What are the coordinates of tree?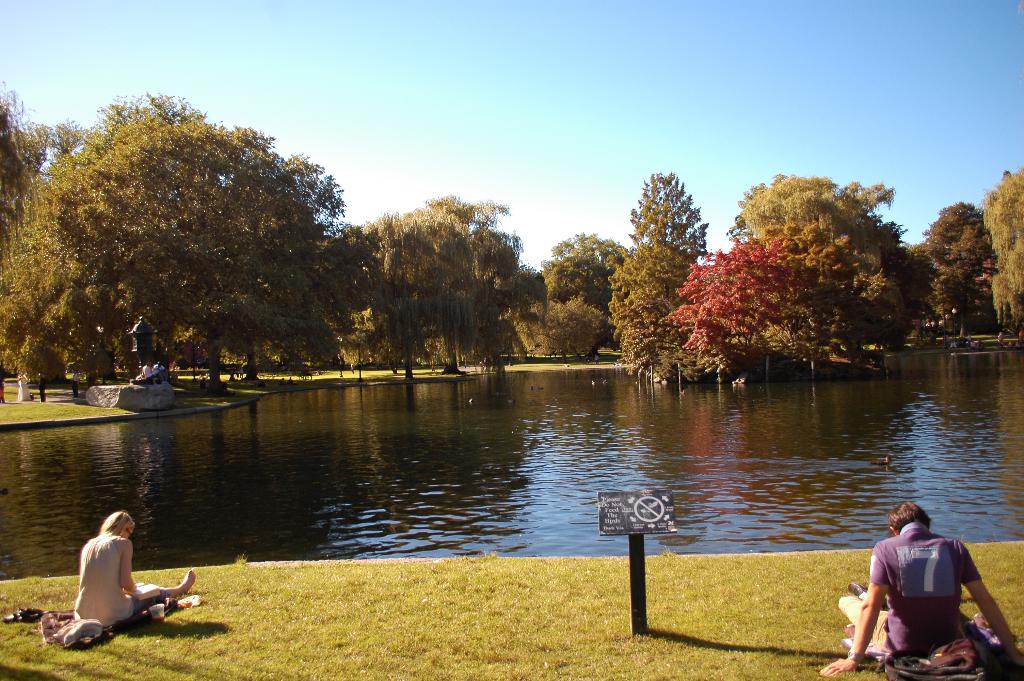
Rect(551, 231, 631, 313).
